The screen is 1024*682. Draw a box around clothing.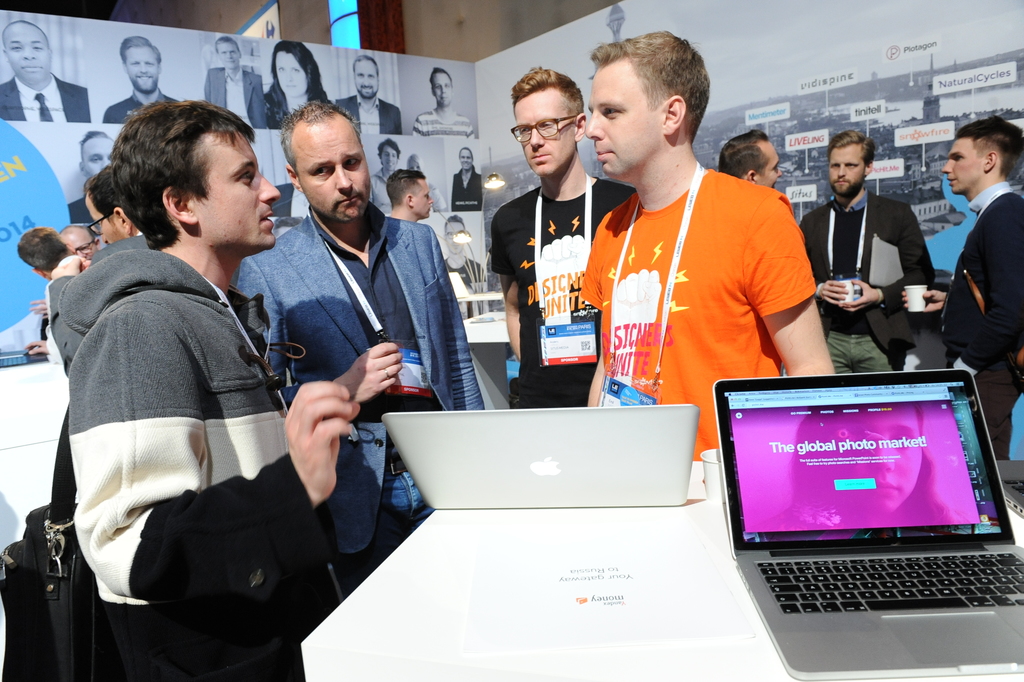
Rect(105, 86, 180, 129).
